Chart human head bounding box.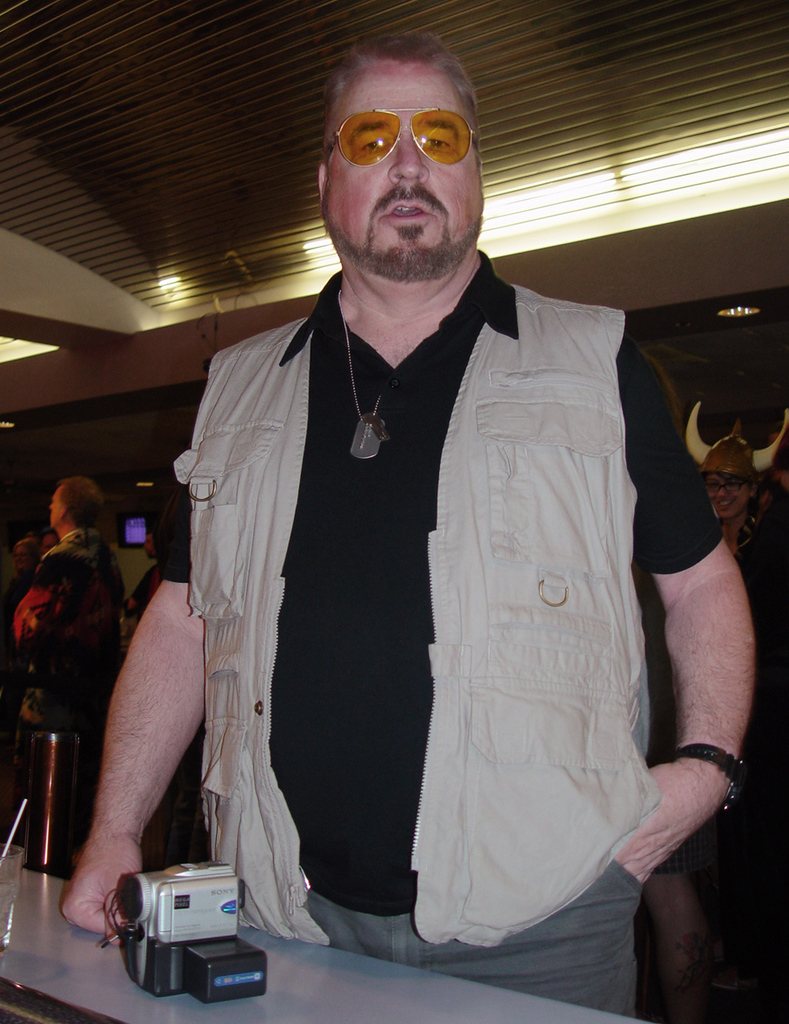
Charted: bbox=[701, 437, 765, 516].
